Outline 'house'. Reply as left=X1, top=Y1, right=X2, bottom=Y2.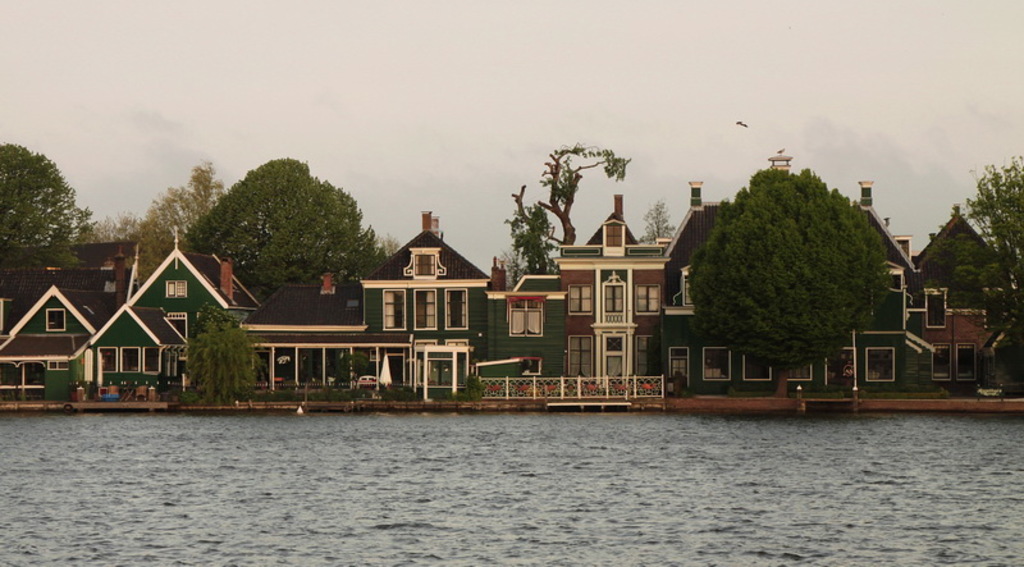
left=0, top=244, right=143, bottom=412.
